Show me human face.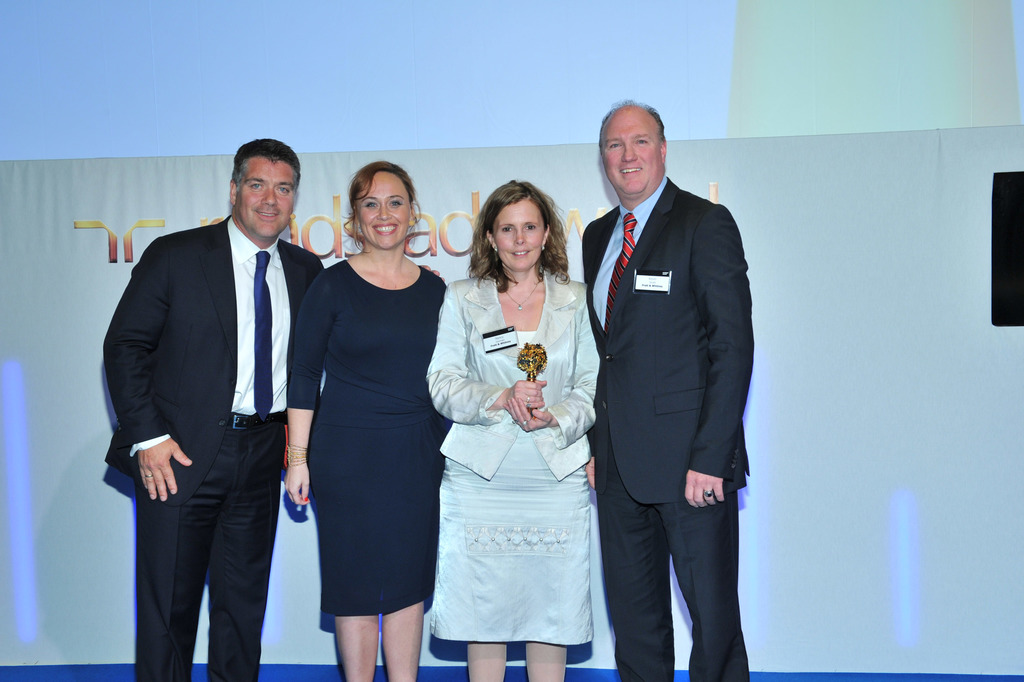
human face is here: 356 170 411 249.
